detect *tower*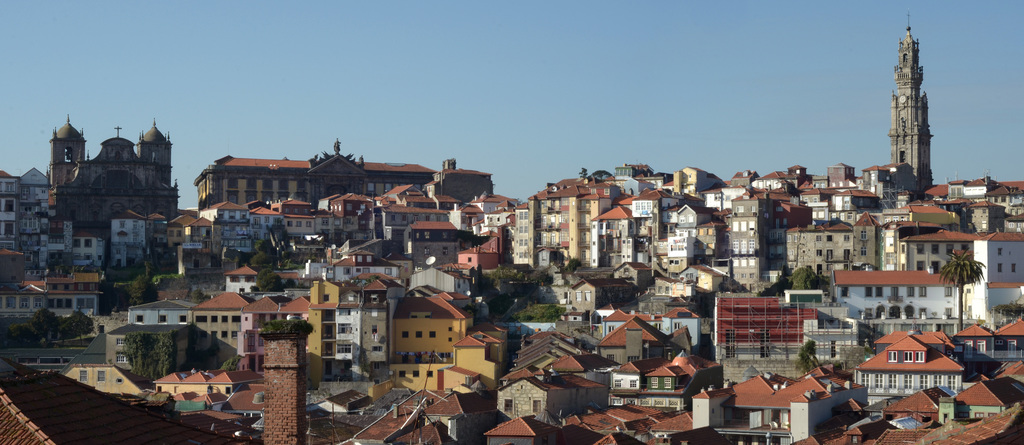
<region>36, 101, 200, 268</region>
